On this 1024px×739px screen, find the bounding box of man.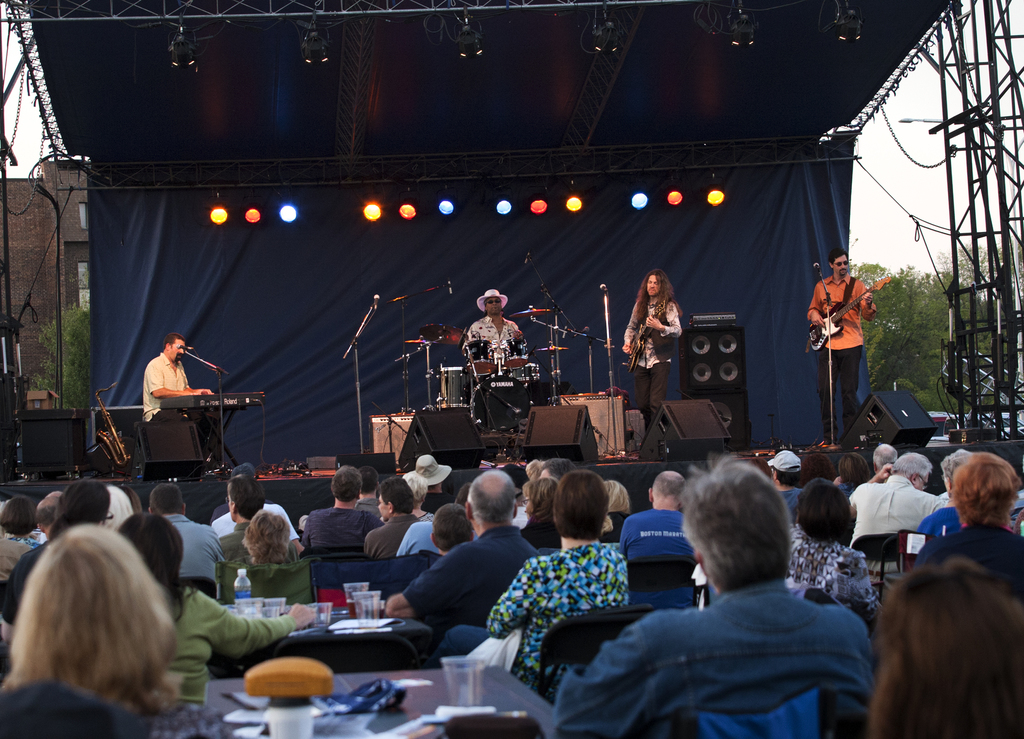
Bounding box: <region>209, 459, 308, 554</region>.
